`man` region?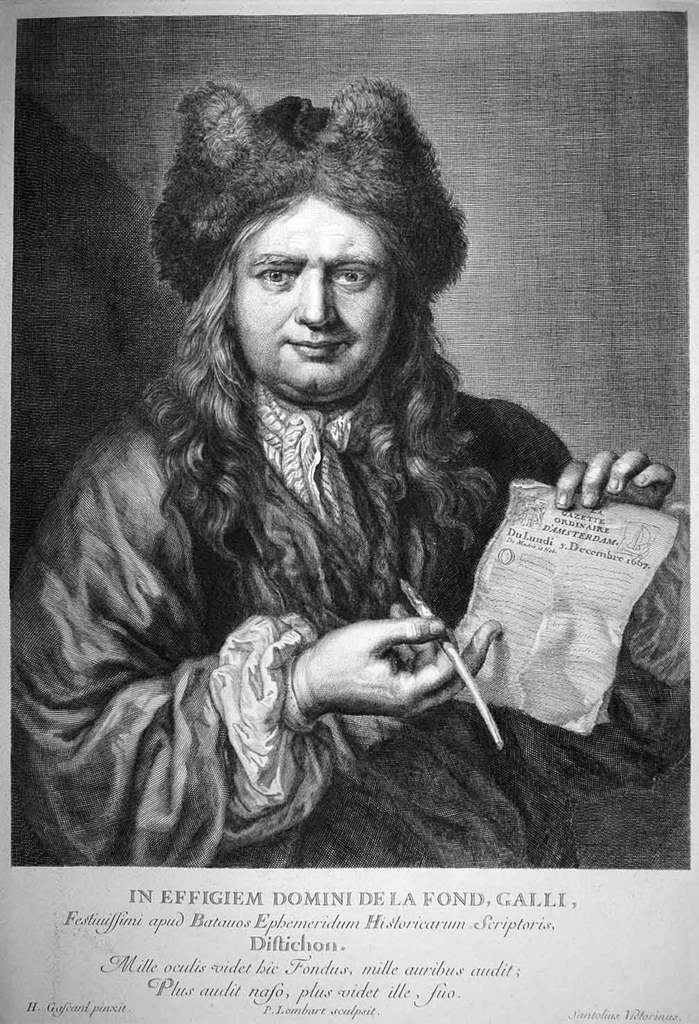
Rect(27, 69, 614, 876)
